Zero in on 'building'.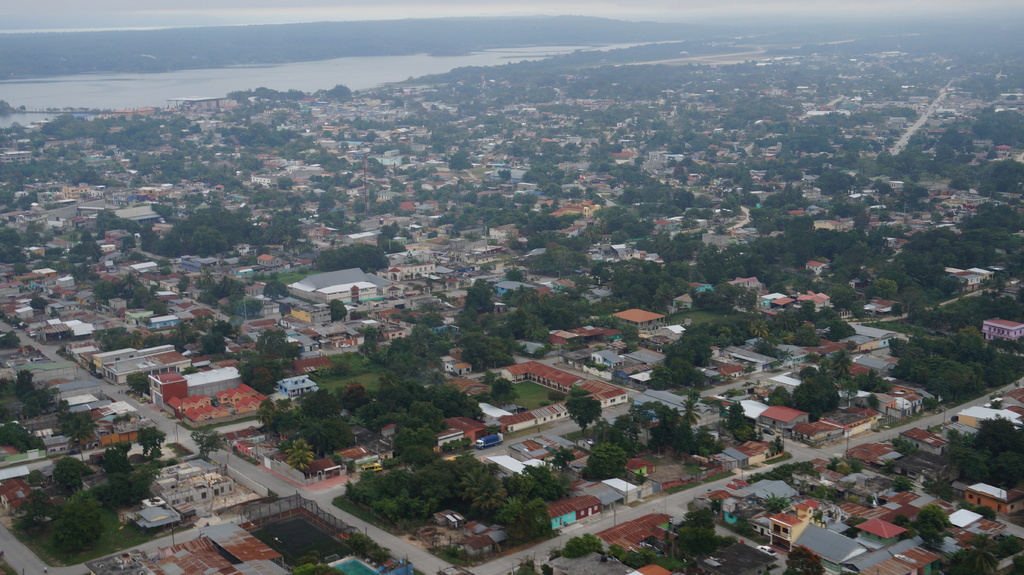
Zeroed in: [540,327,580,345].
